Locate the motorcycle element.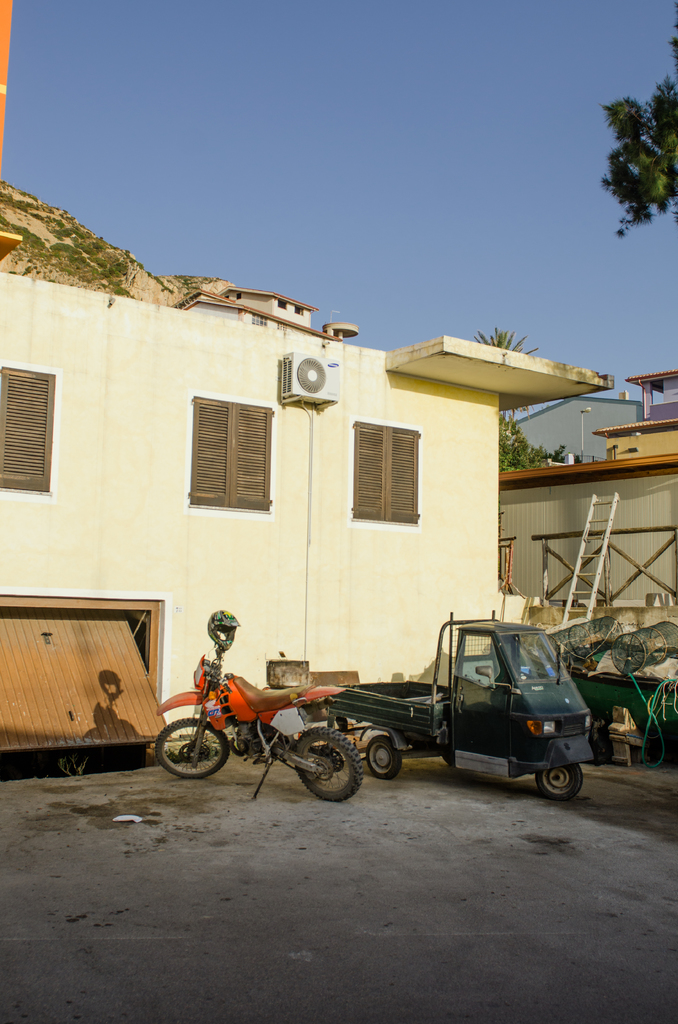
Element bbox: {"x1": 148, "y1": 667, "x2": 363, "y2": 787}.
